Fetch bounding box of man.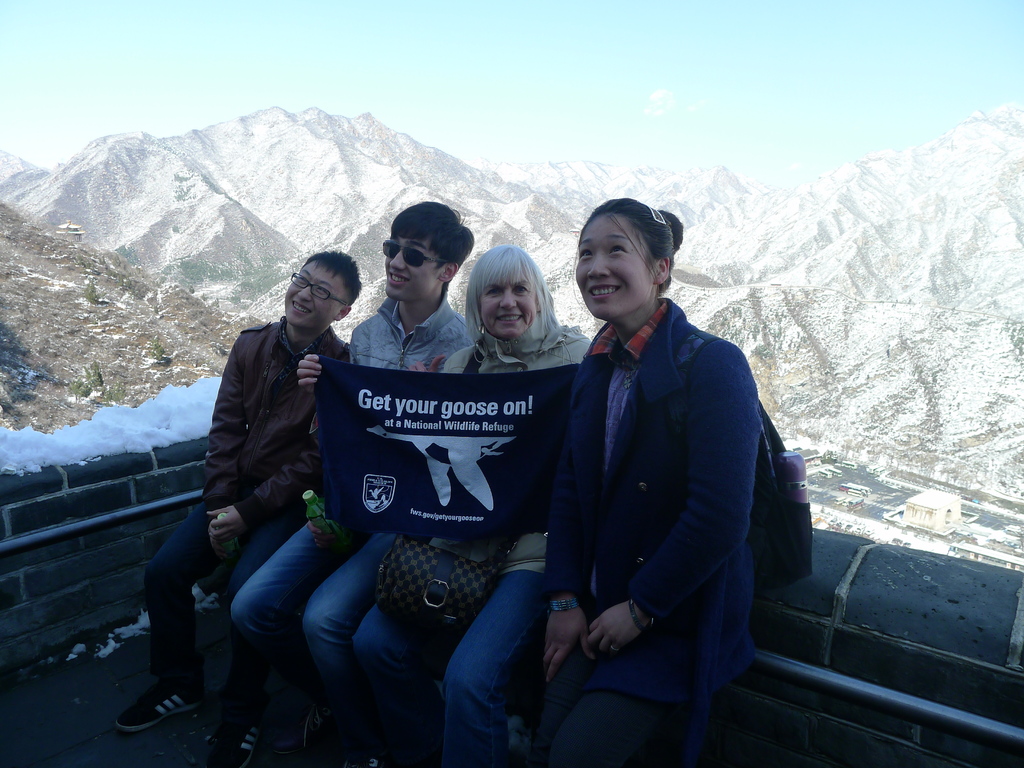
Bbox: [x1=115, y1=249, x2=362, y2=767].
